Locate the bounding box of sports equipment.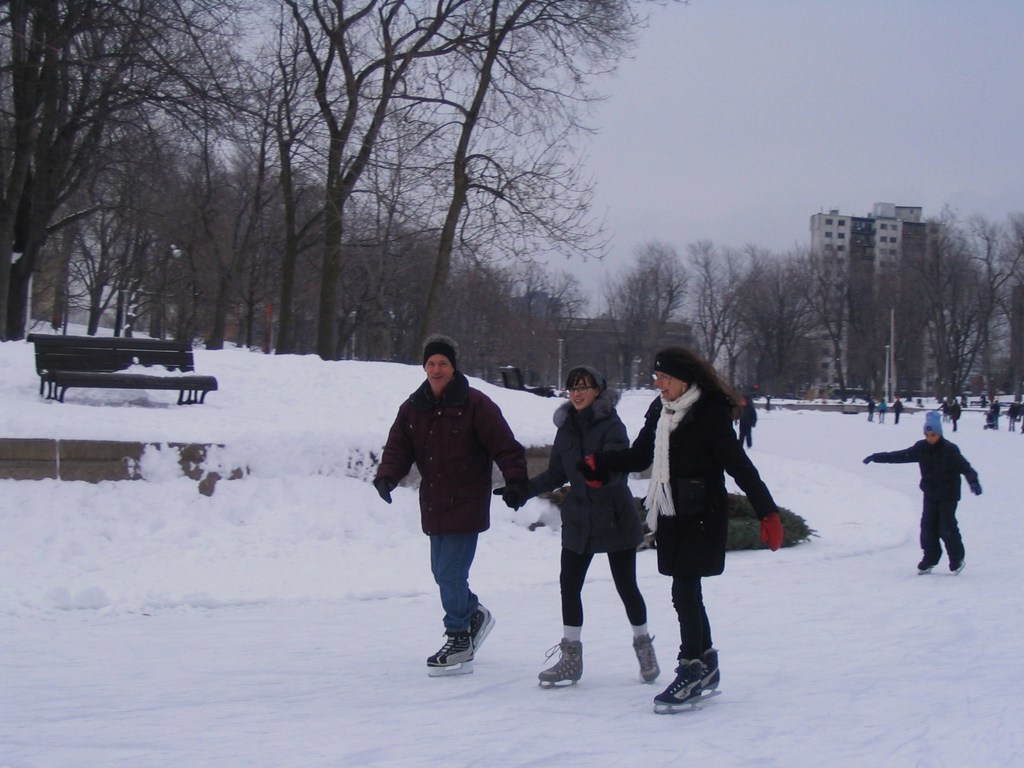
Bounding box: x1=653 y1=641 x2=722 y2=716.
